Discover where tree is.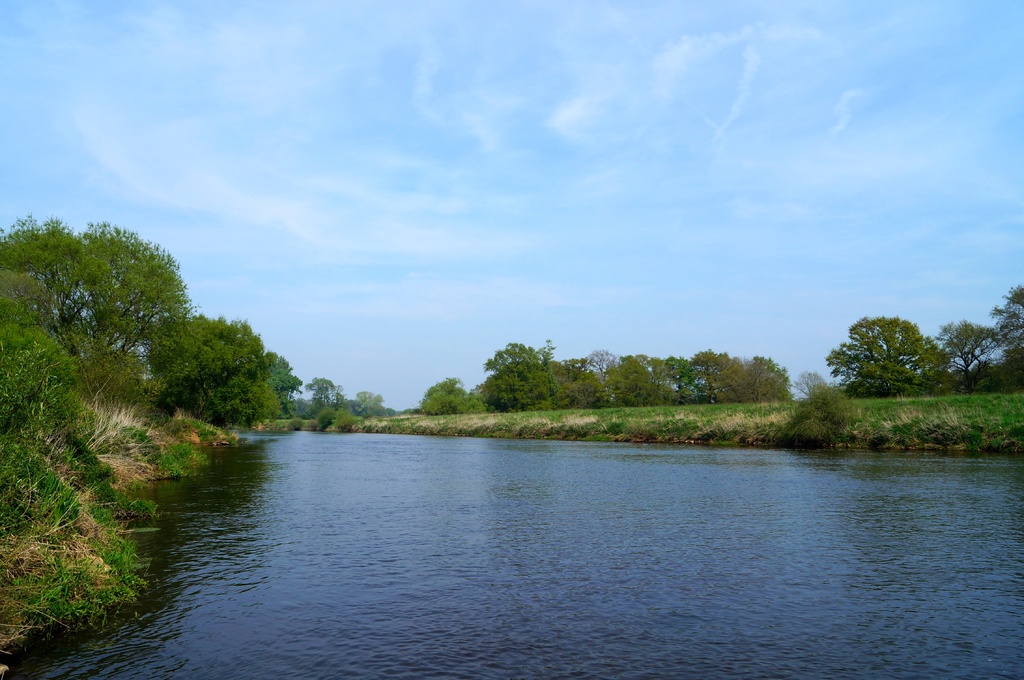
Discovered at l=991, t=285, r=1023, b=383.
